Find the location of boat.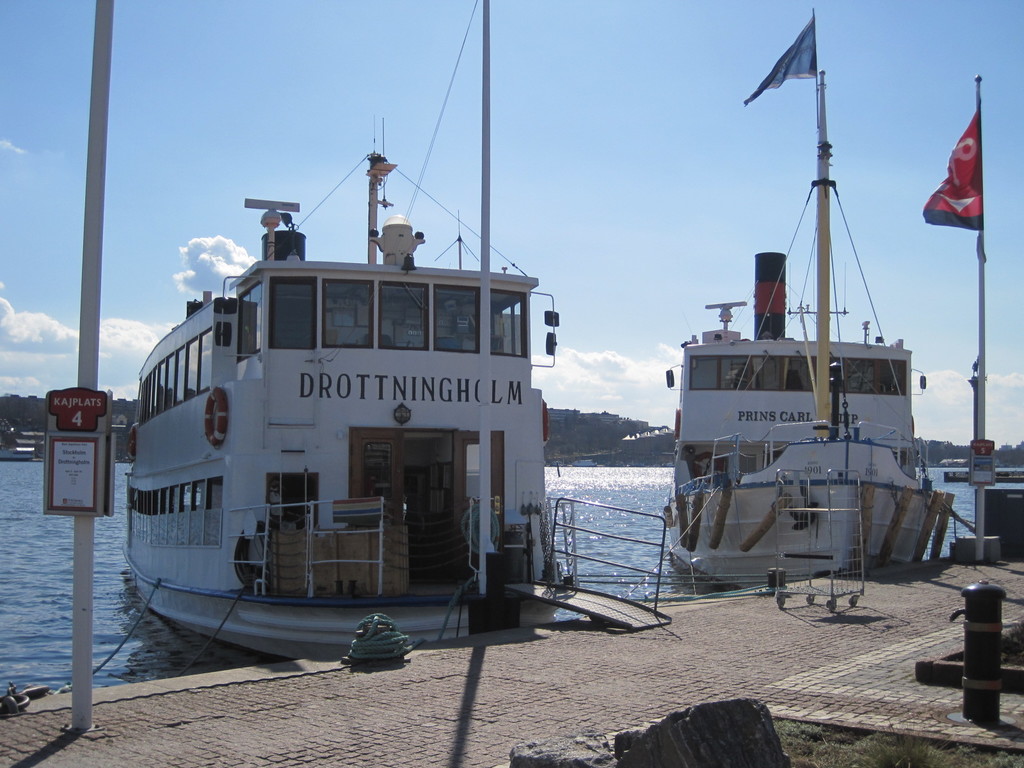
Location: pyautogui.locateOnScreen(666, 64, 957, 593).
